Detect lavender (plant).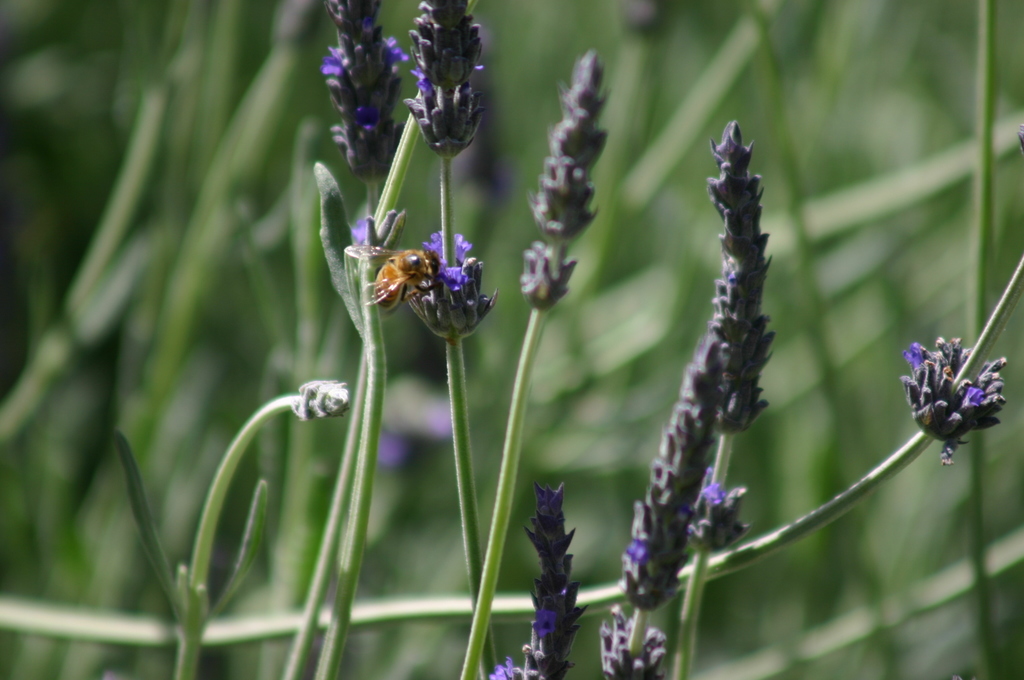
Detected at pyautogui.locateOnScreen(479, 482, 588, 679).
